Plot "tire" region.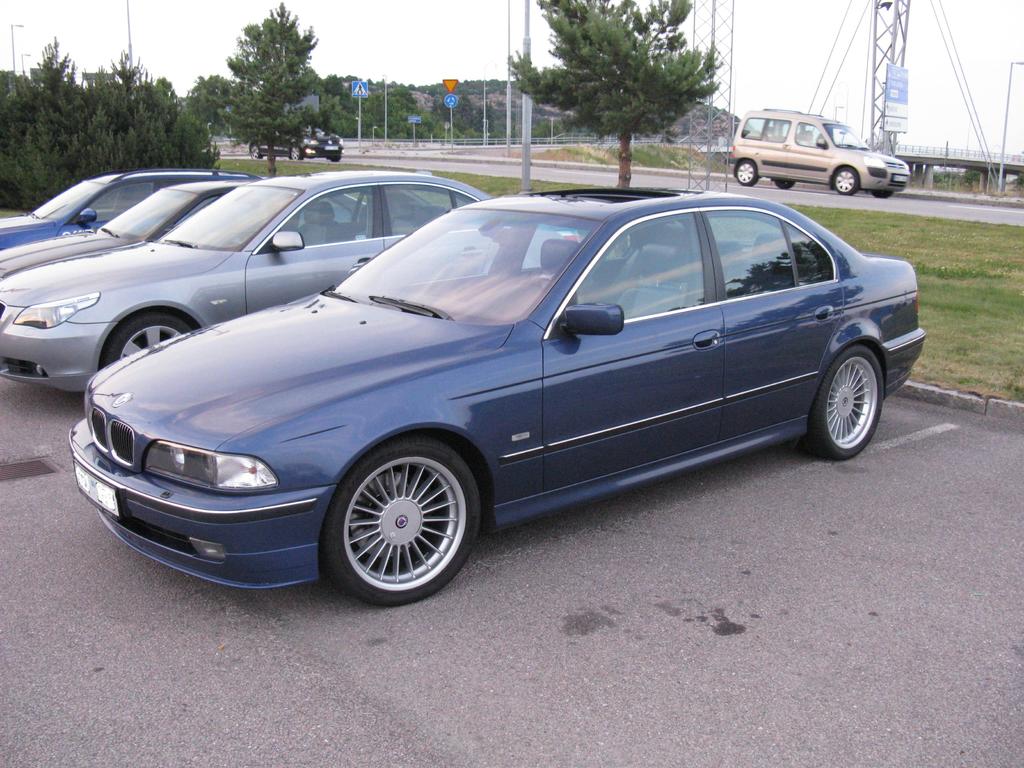
Plotted at pyautogui.locateOnScreen(829, 164, 857, 193).
